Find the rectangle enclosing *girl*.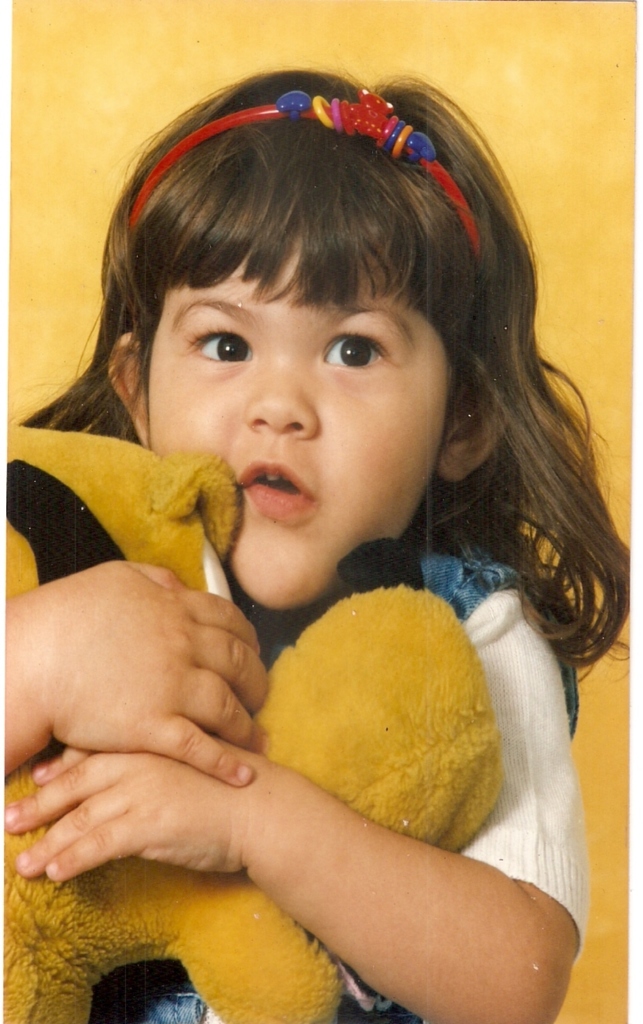
x1=0 y1=79 x2=637 y2=1023.
